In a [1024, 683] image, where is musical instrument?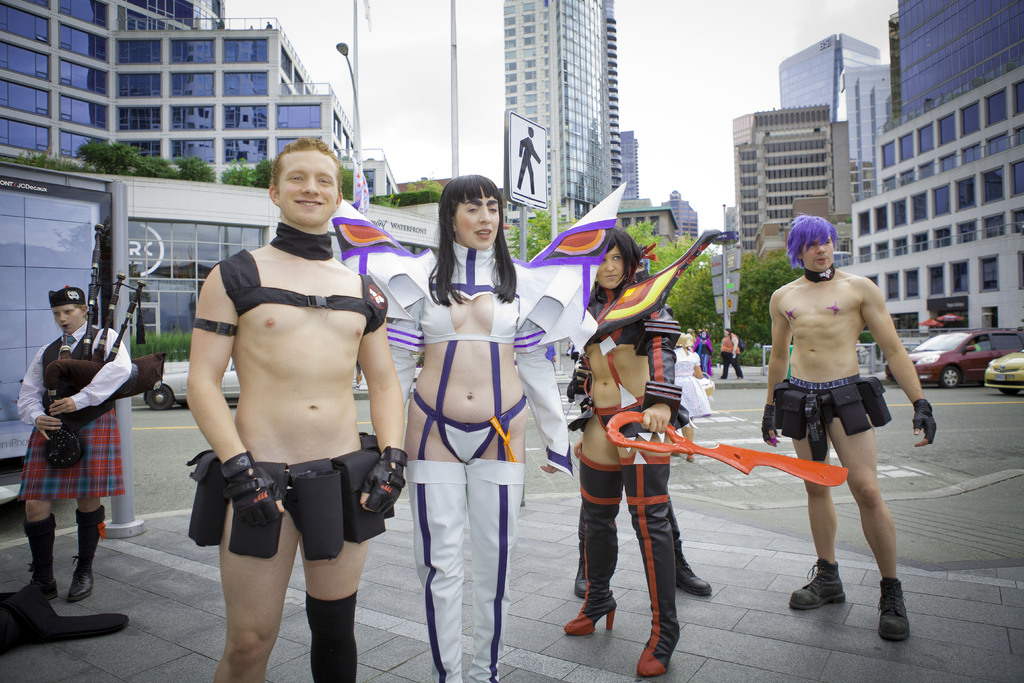
bbox(42, 218, 166, 451).
